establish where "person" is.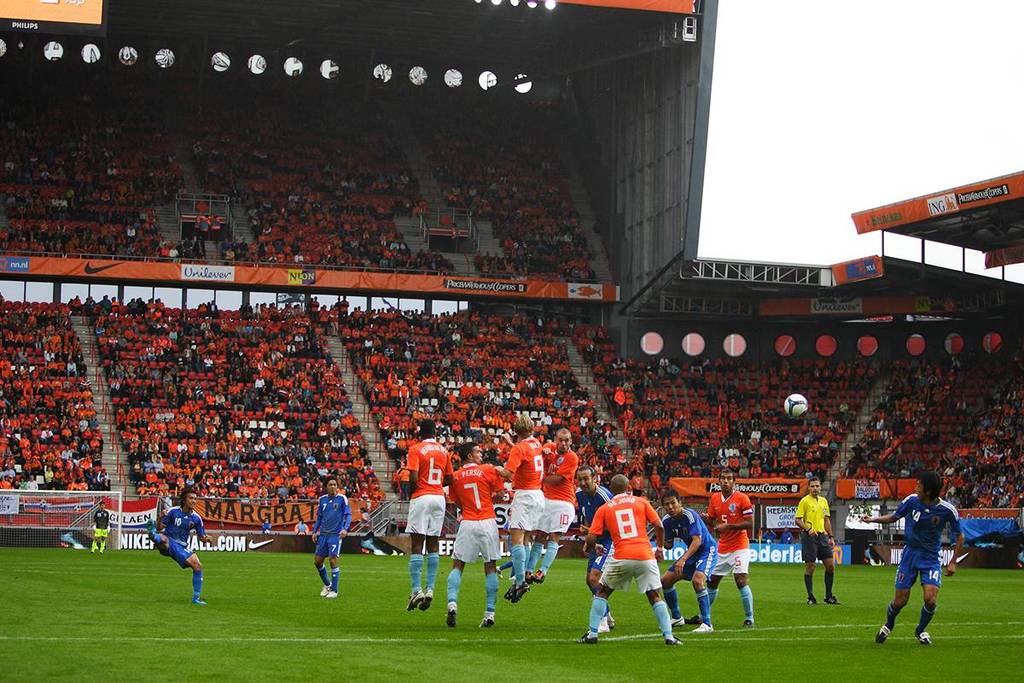
Established at <bbox>664, 410, 673, 420</bbox>.
